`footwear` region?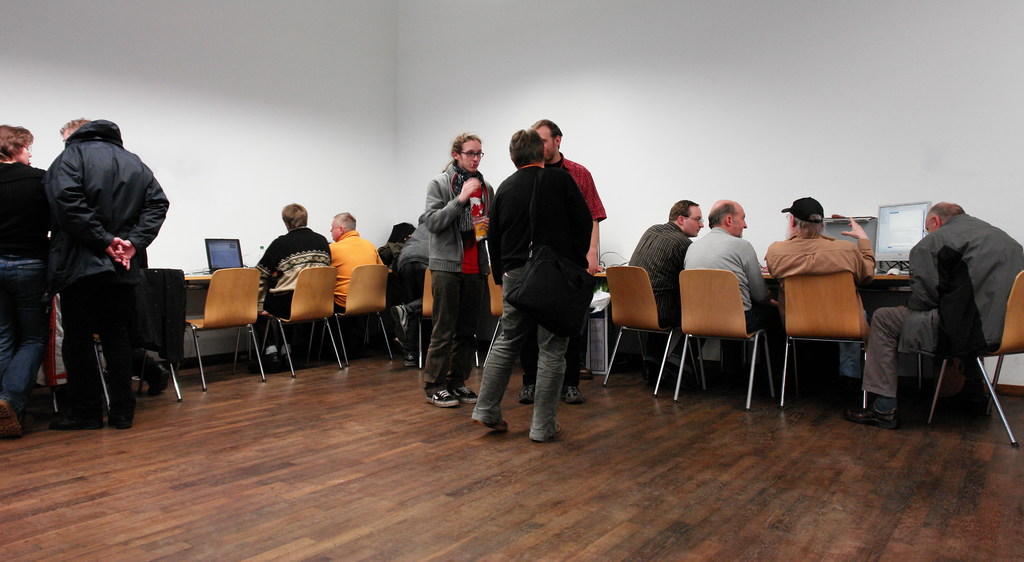
{"x1": 463, "y1": 387, "x2": 481, "y2": 405}
